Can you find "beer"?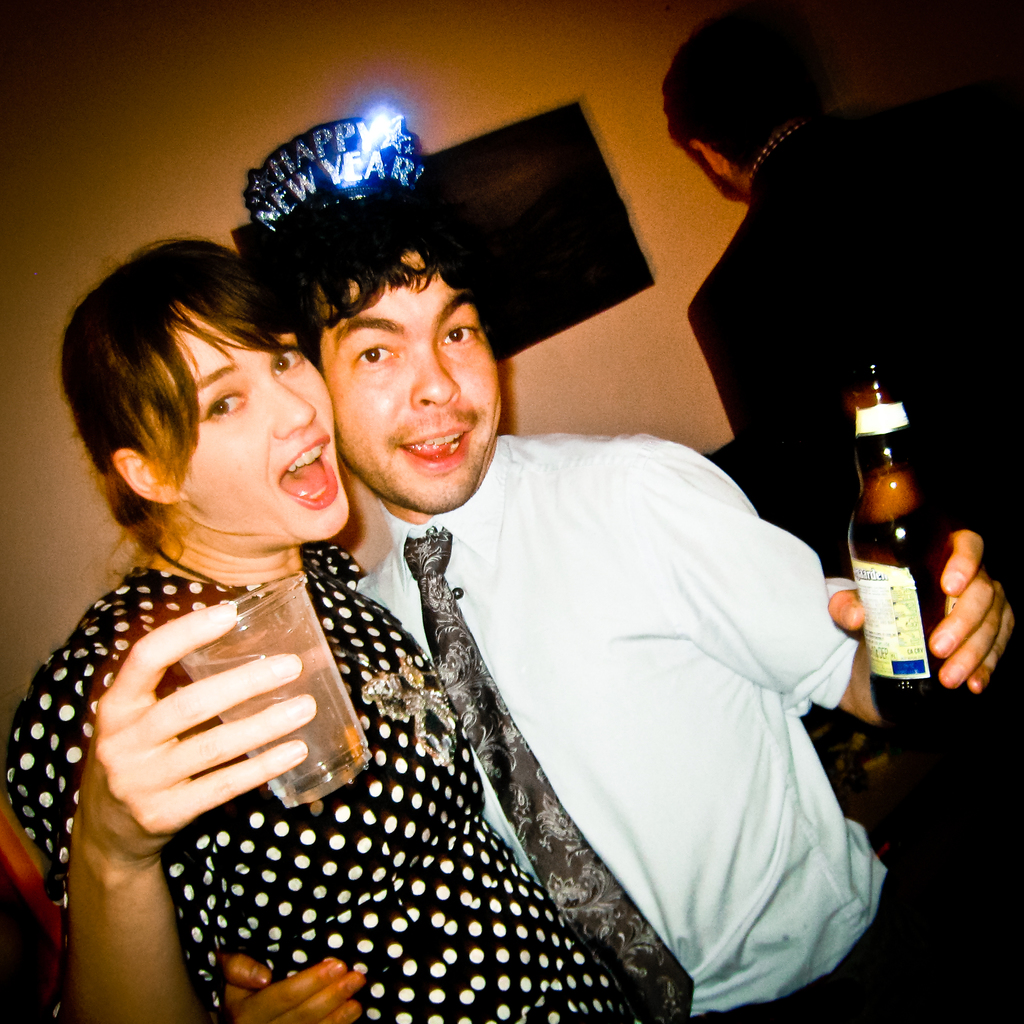
Yes, bounding box: 168, 564, 380, 811.
